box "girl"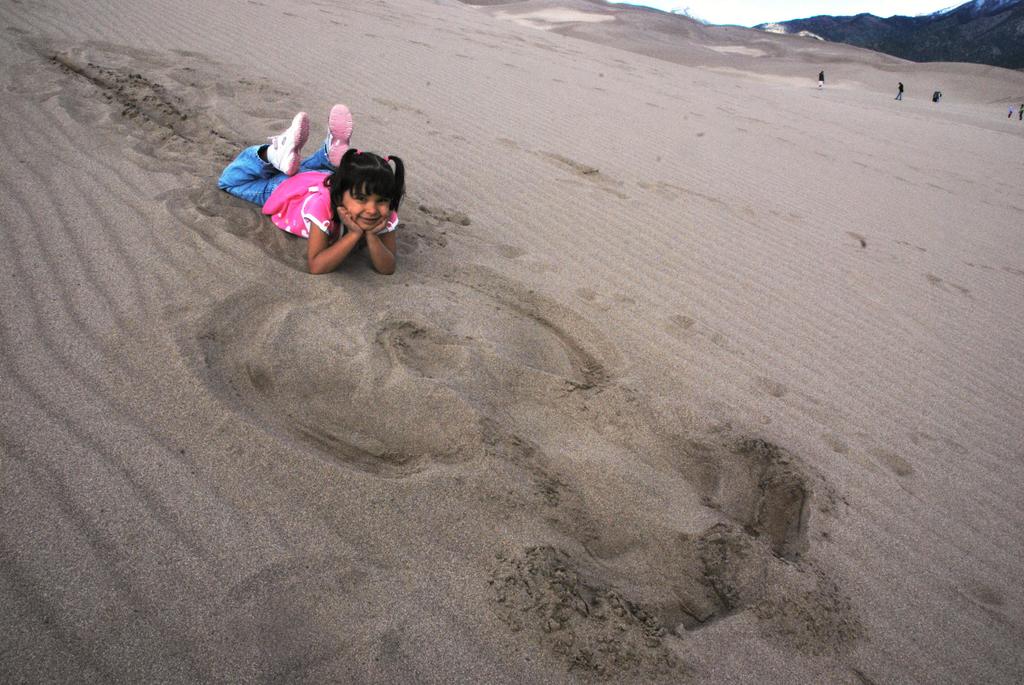
bbox(216, 102, 406, 277)
